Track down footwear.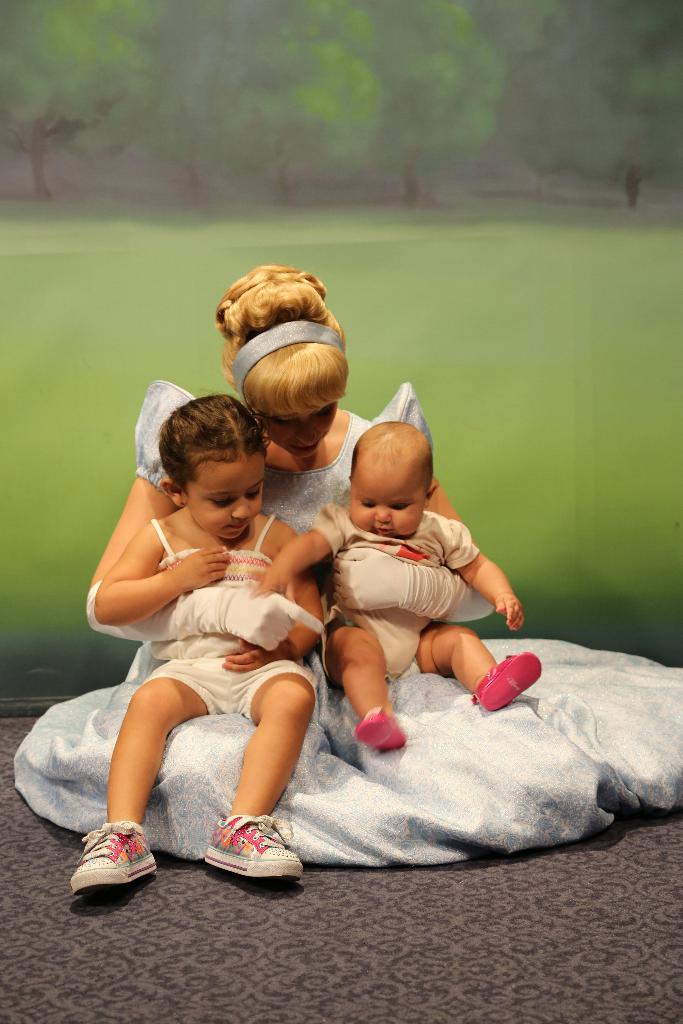
Tracked to <region>475, 650, 543, 714</region>.
